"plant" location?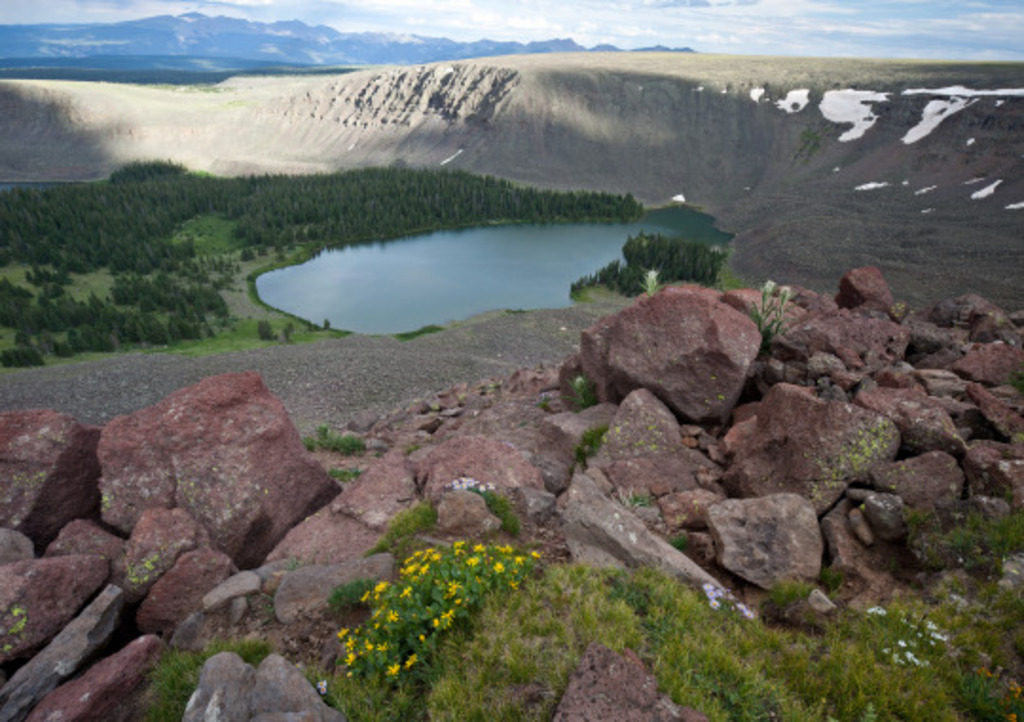
detection(673, 525, 683, 551)
